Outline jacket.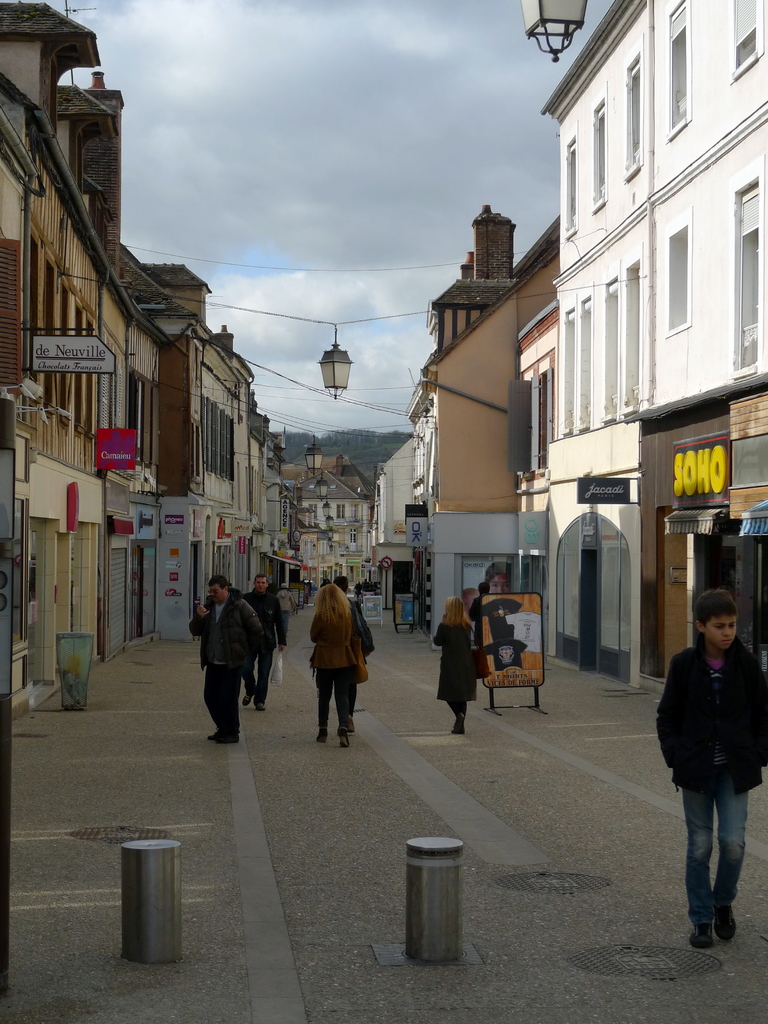
Outline: x1=310, y1=611, x2=355, y2=672.
